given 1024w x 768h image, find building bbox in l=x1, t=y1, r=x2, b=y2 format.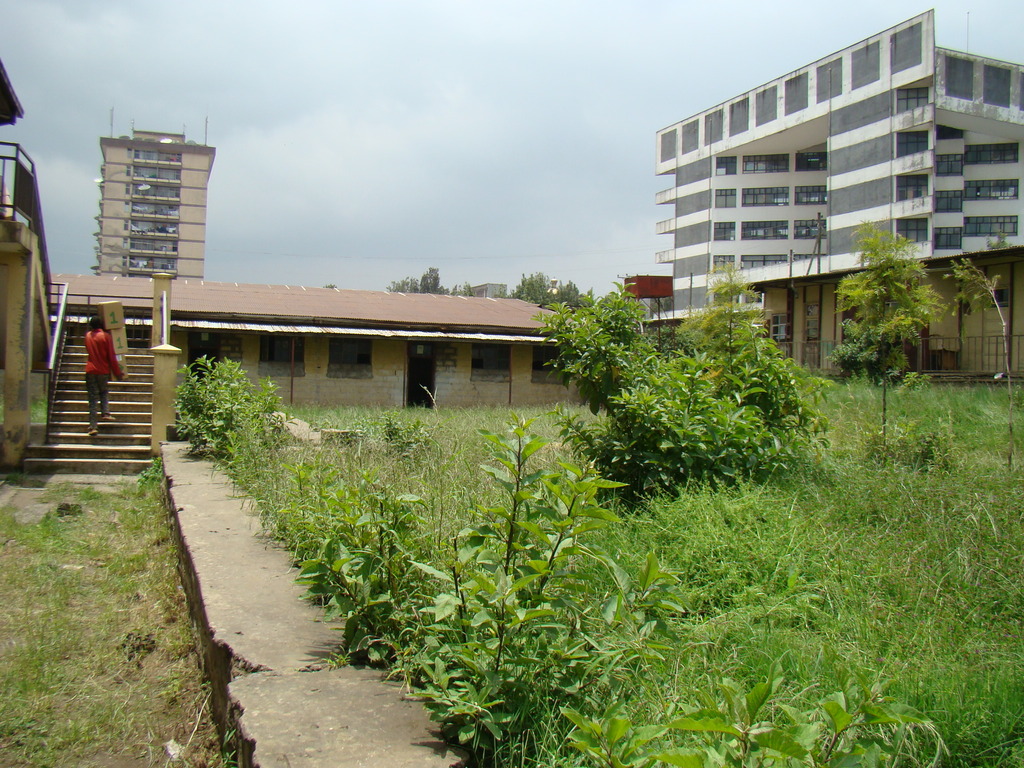
l=90, t=106, r=212, b=280.
